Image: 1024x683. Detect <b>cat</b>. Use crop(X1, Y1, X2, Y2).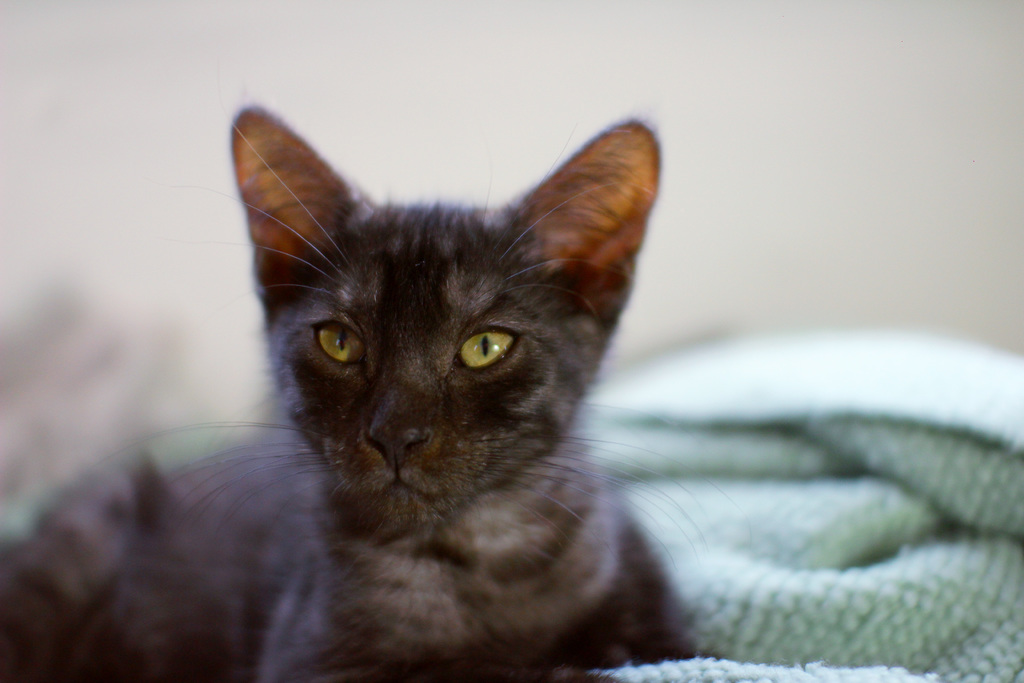
crop(0, 99, 694, 682).
